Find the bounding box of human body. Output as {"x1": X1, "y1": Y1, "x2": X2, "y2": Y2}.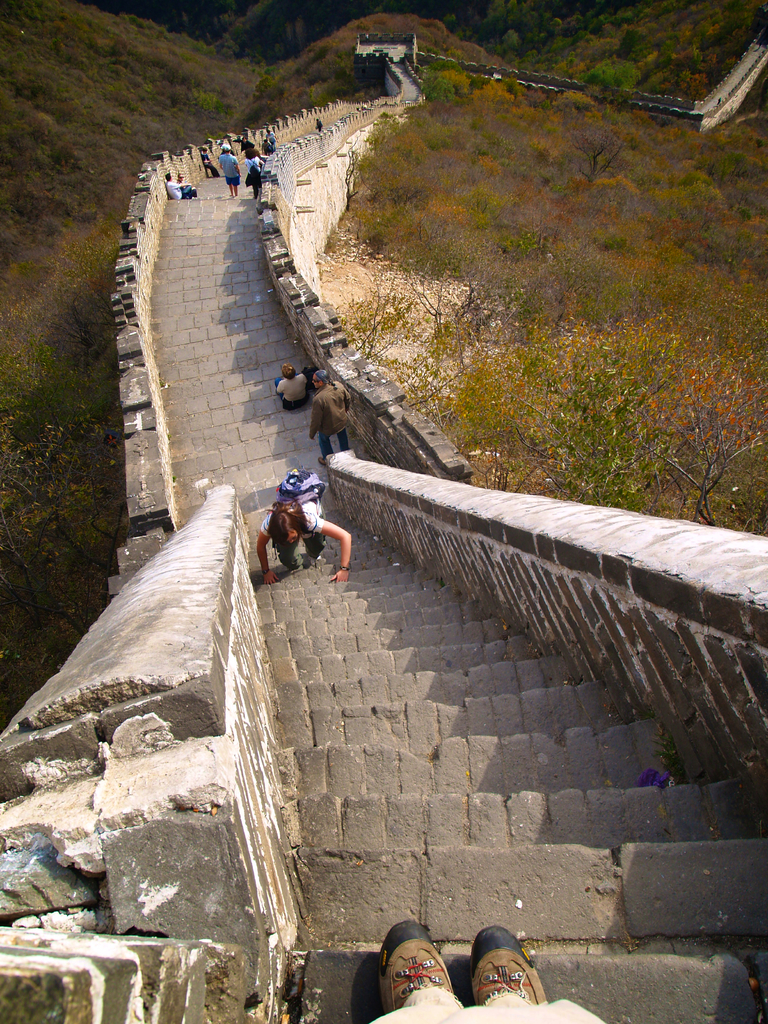
{"x1": 258, "y1": 465, "x2": 357, "y2": 596}.
